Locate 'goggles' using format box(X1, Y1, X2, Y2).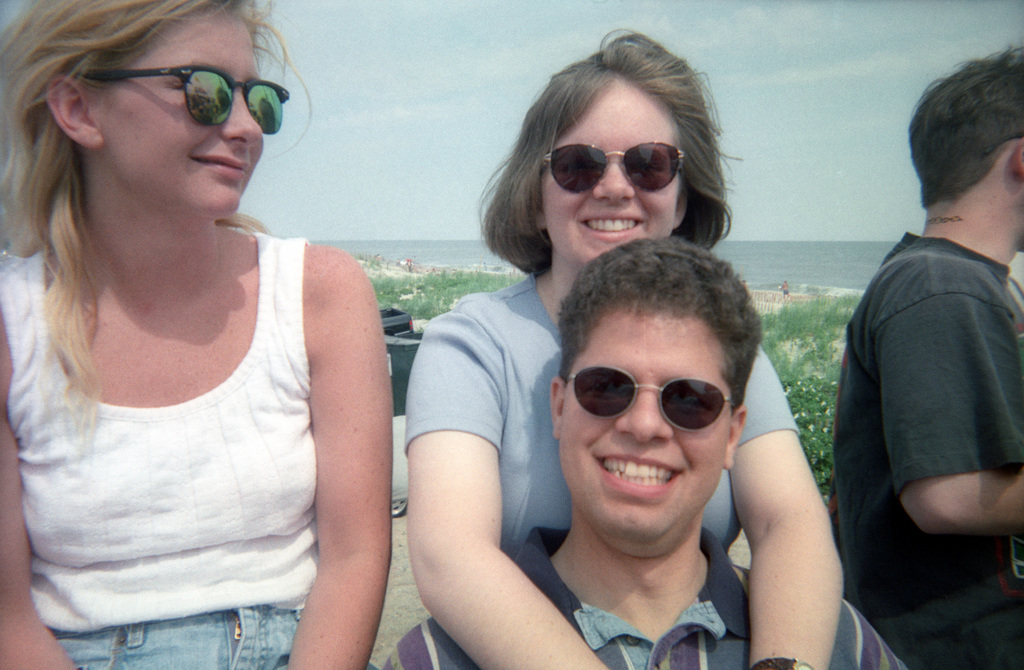
box(558, 365, 742, 434).
